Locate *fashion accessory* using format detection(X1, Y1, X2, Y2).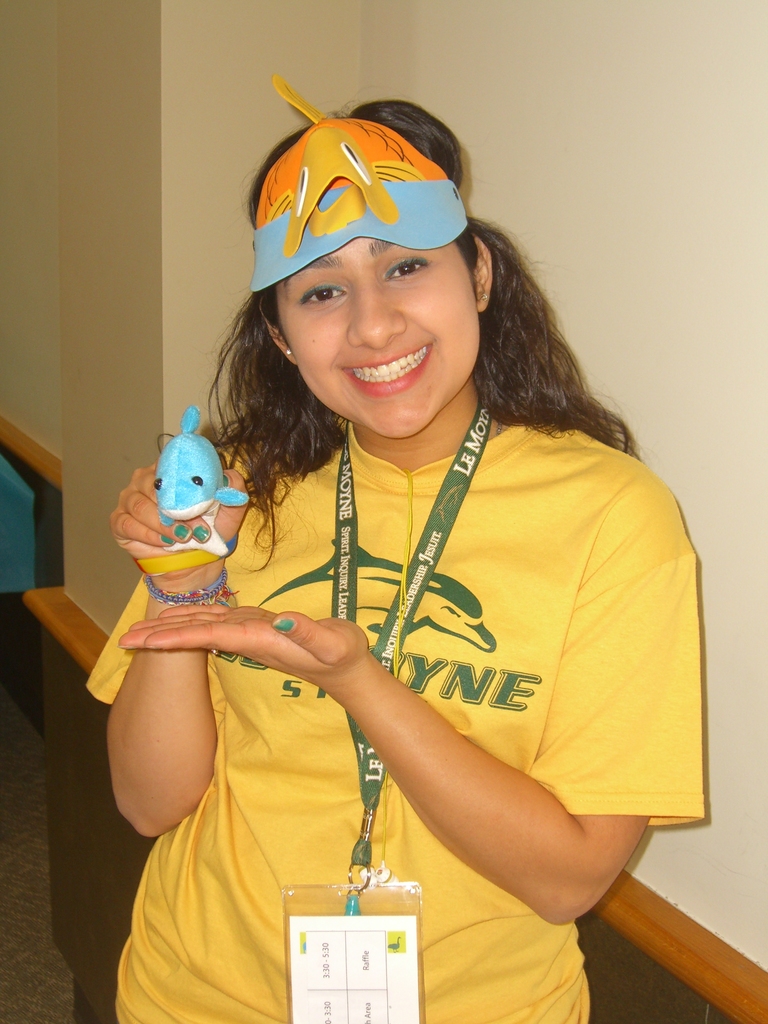
detection(163, 533, 175, 545).
